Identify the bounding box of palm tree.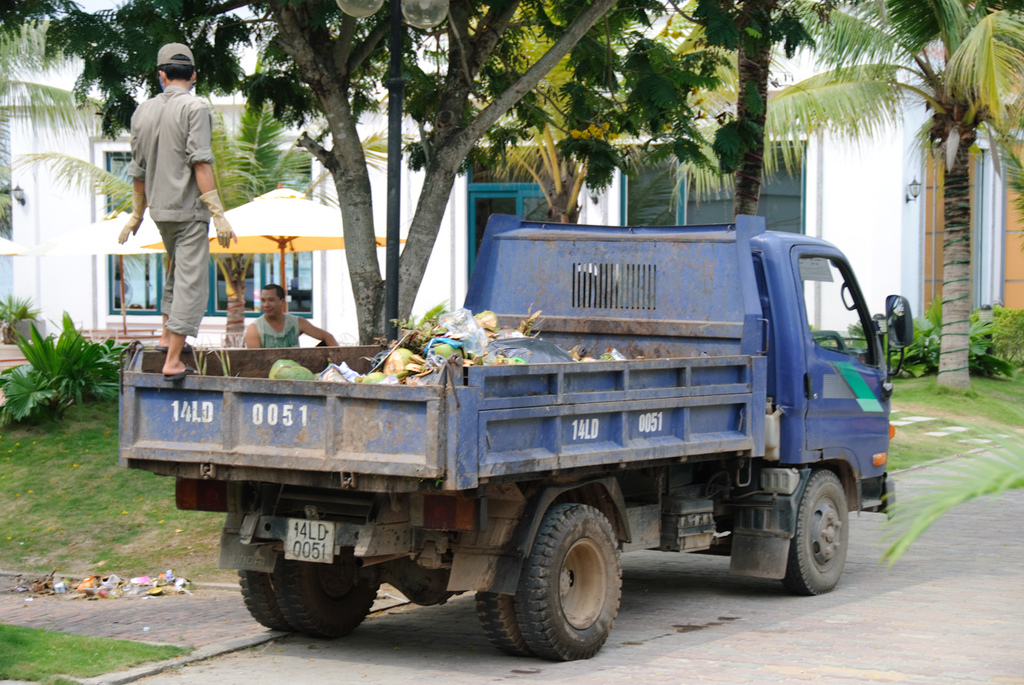
536,0,681,261.
